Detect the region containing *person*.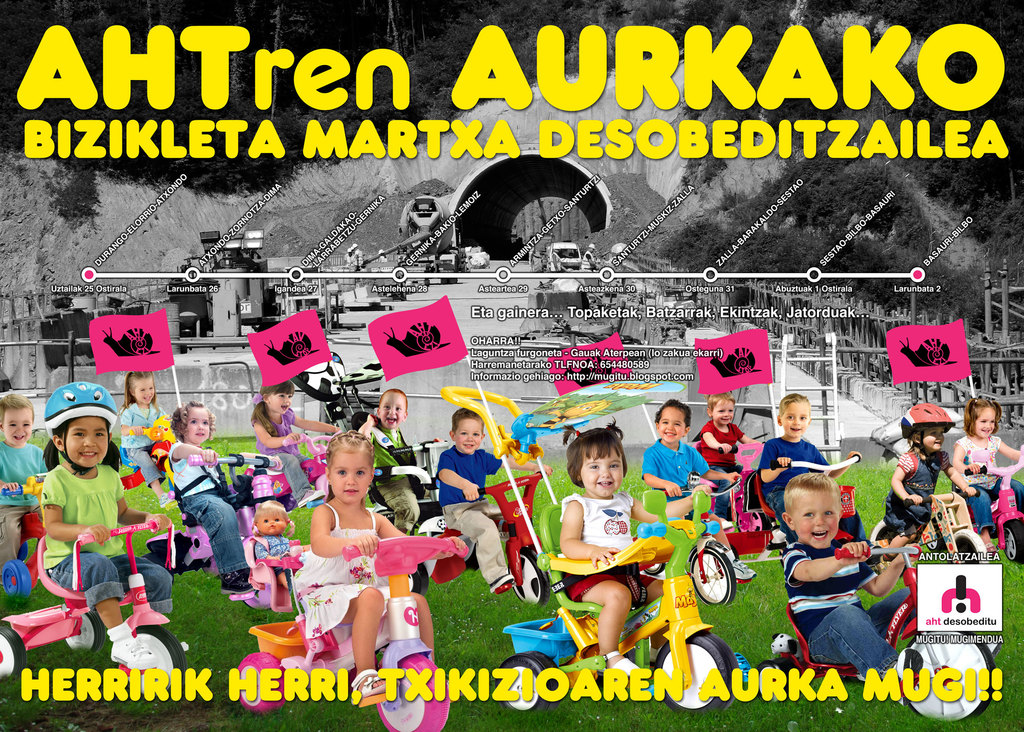
{"left": 555, "top": 416, "right": 667, "bottom": 677}.
